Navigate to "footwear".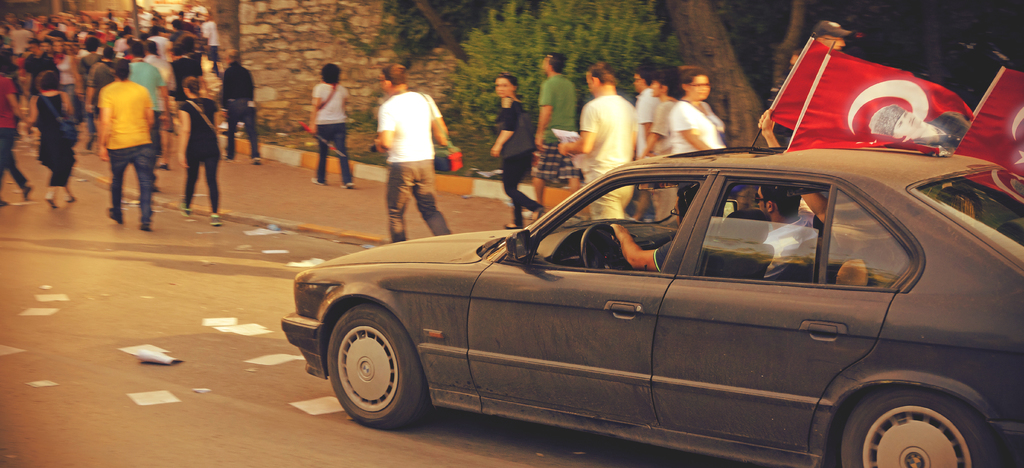
Navigation target: bbox=(1, 196, 8, 206).
